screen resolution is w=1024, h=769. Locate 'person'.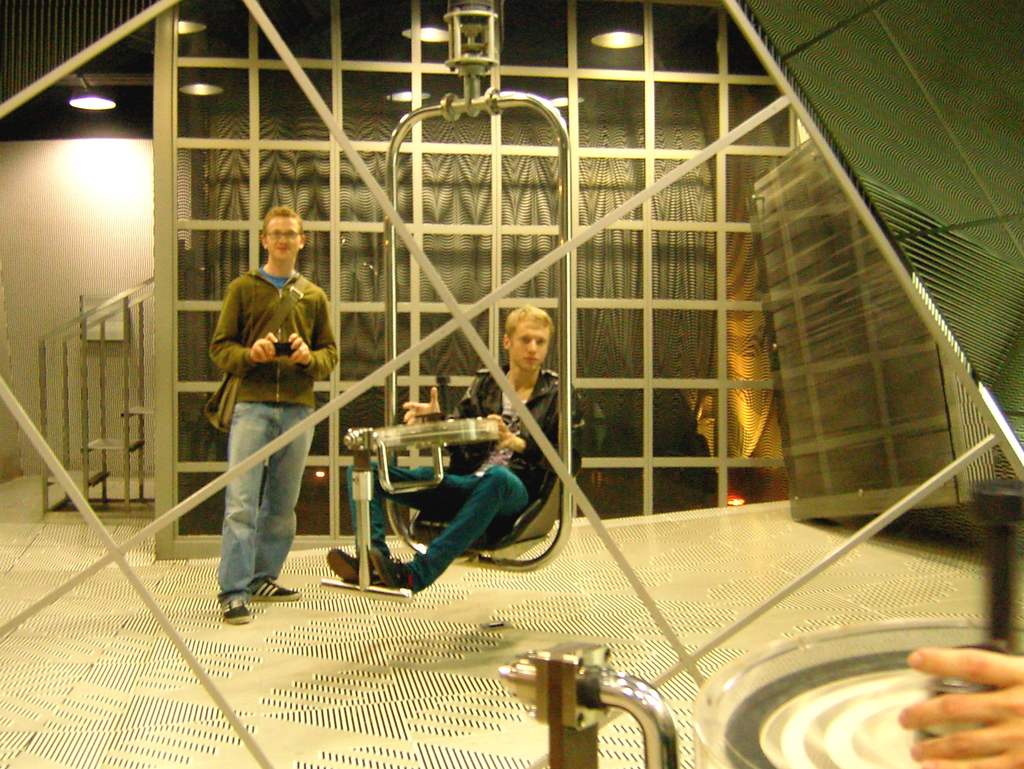
[left=326, top=302, right=574, bottom=595].
